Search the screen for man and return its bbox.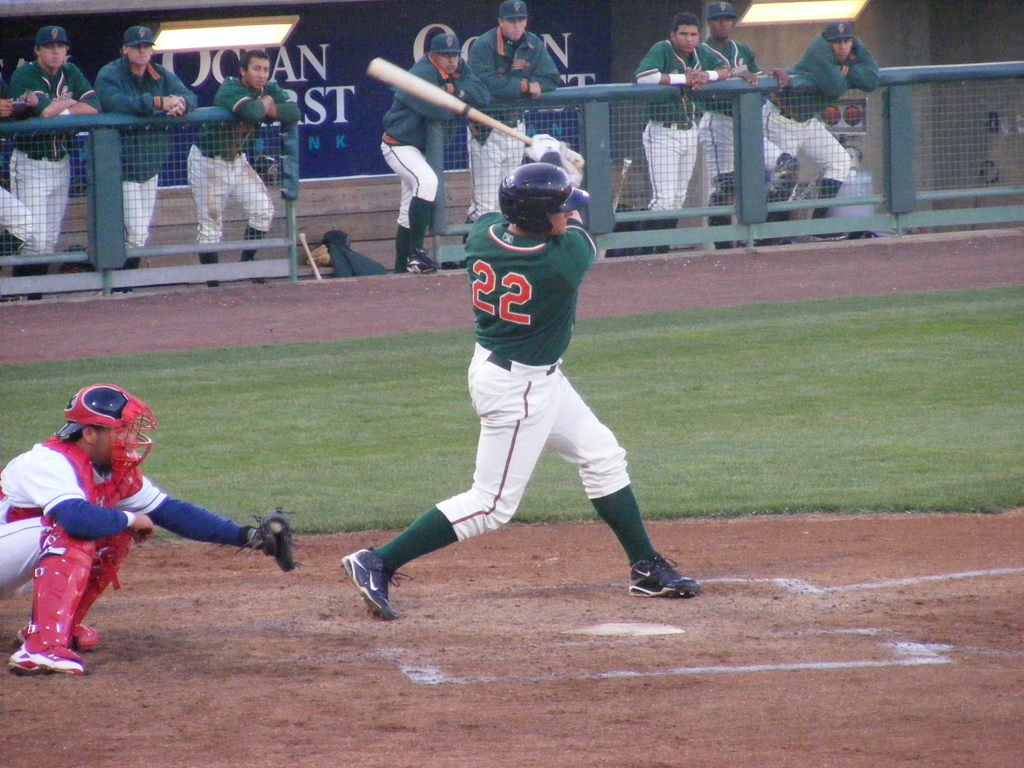
Found: box(4, 21, 104, 299).
